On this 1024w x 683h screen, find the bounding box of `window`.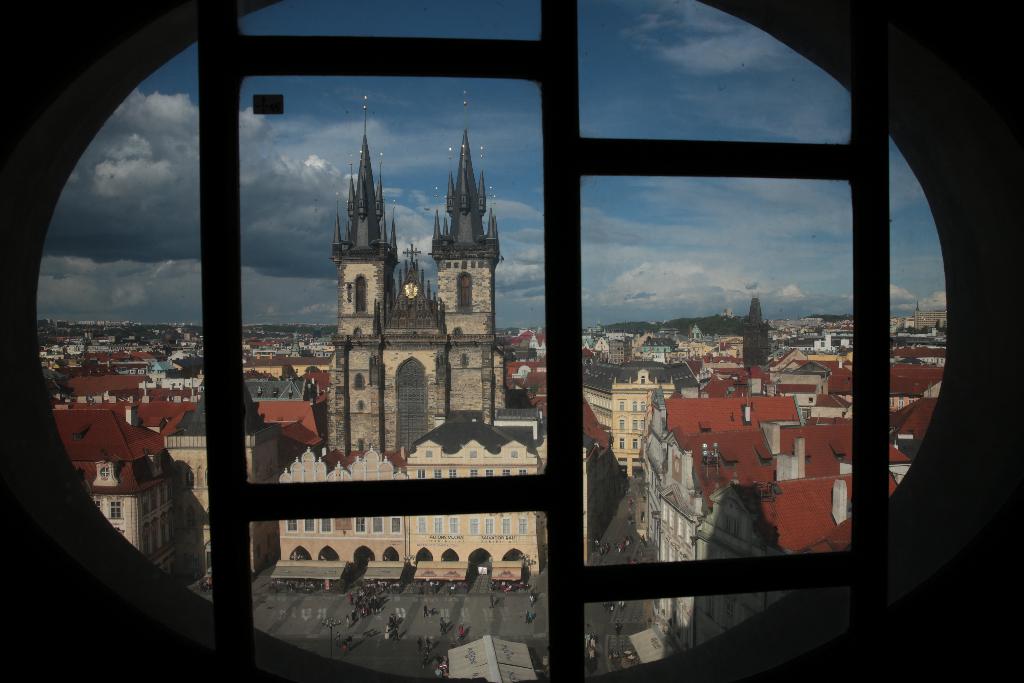
Bounding box: 0/0/984/682.
